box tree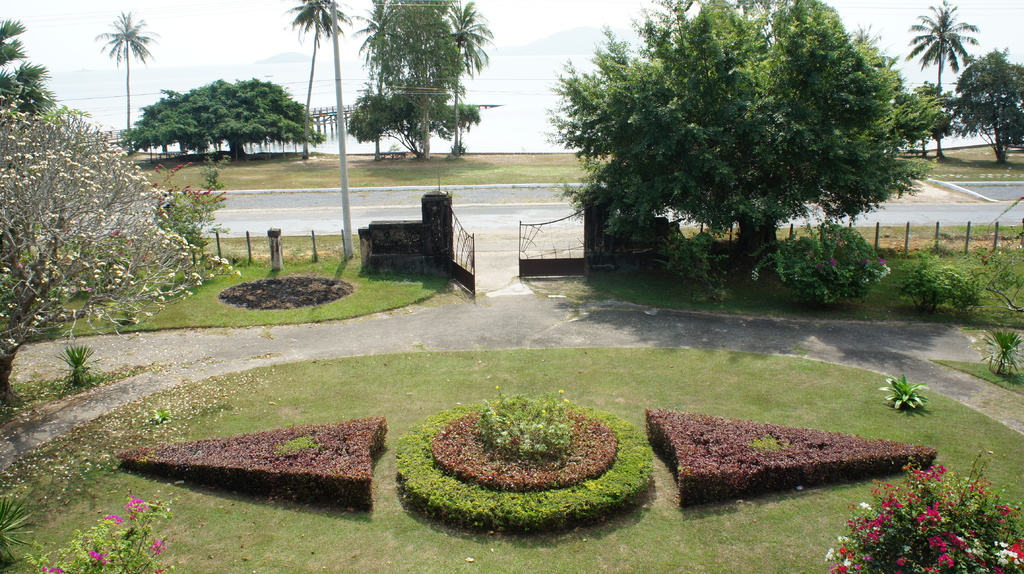
(111,77,330,174)
